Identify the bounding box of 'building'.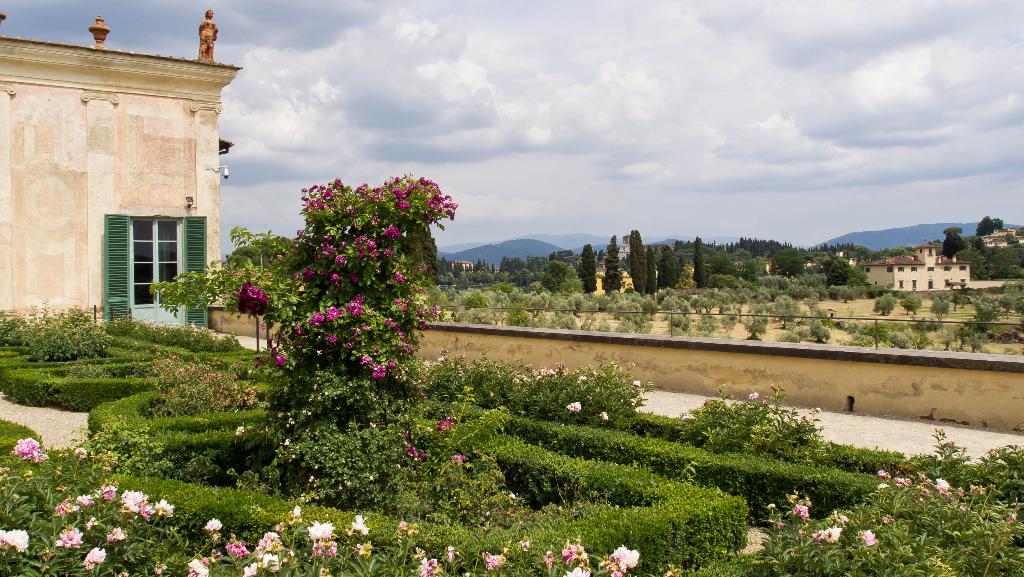
rect(987, 227, 1018, 237).
